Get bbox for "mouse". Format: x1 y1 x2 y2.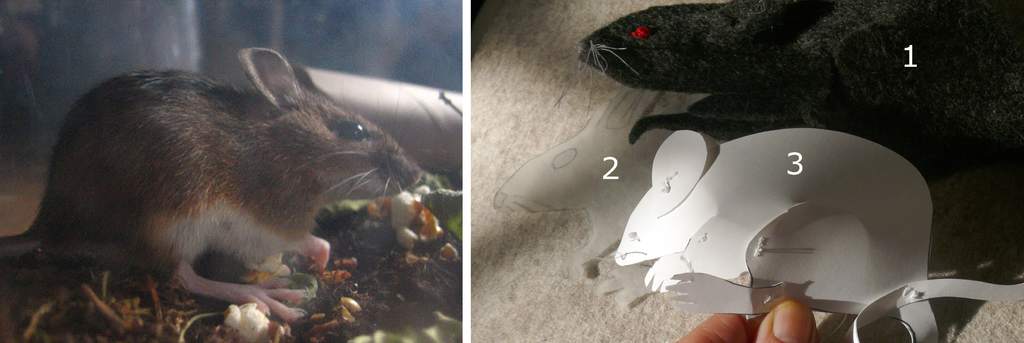
16 41 438 326.
